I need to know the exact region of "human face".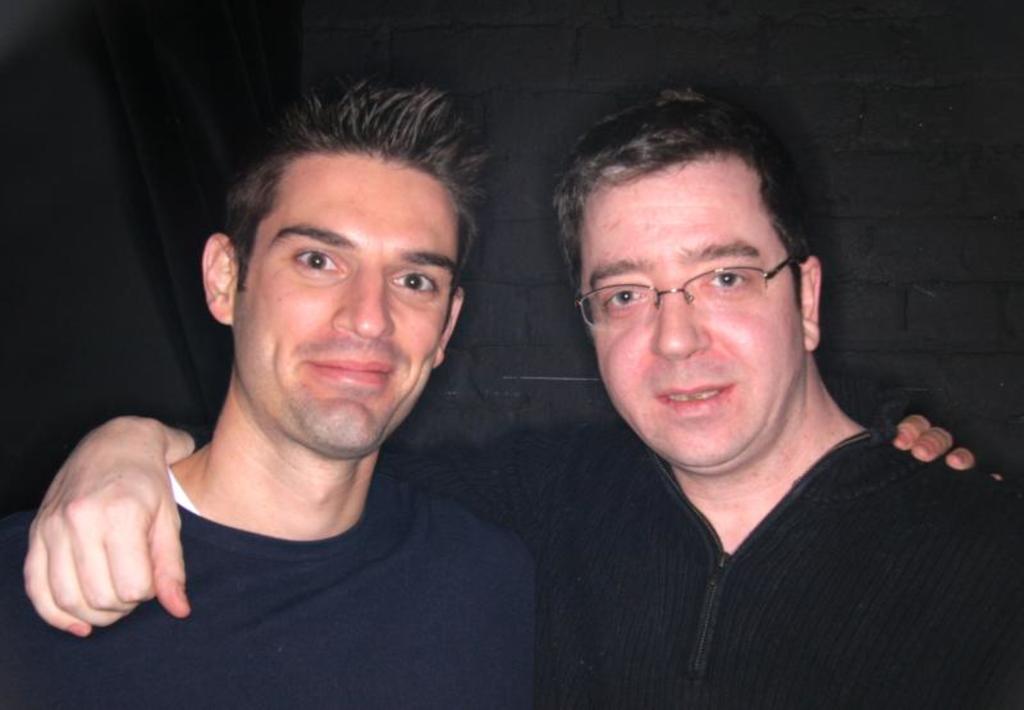
Region: x1=237 y1=154 x2=463 y2=448.
